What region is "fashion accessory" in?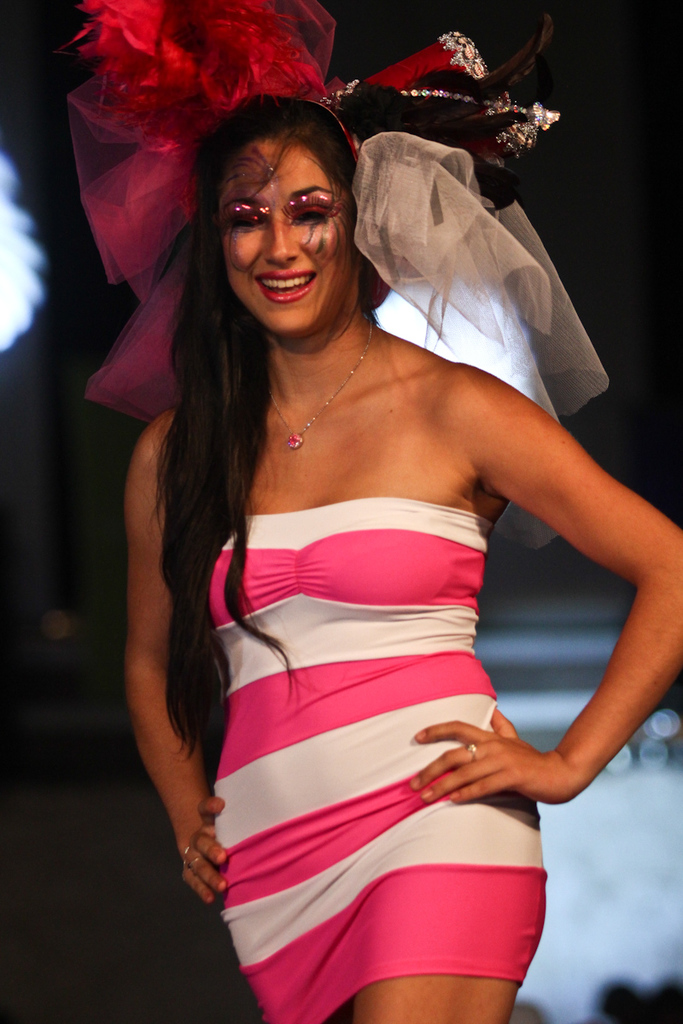
BBox(271, 315, 377, 449).
